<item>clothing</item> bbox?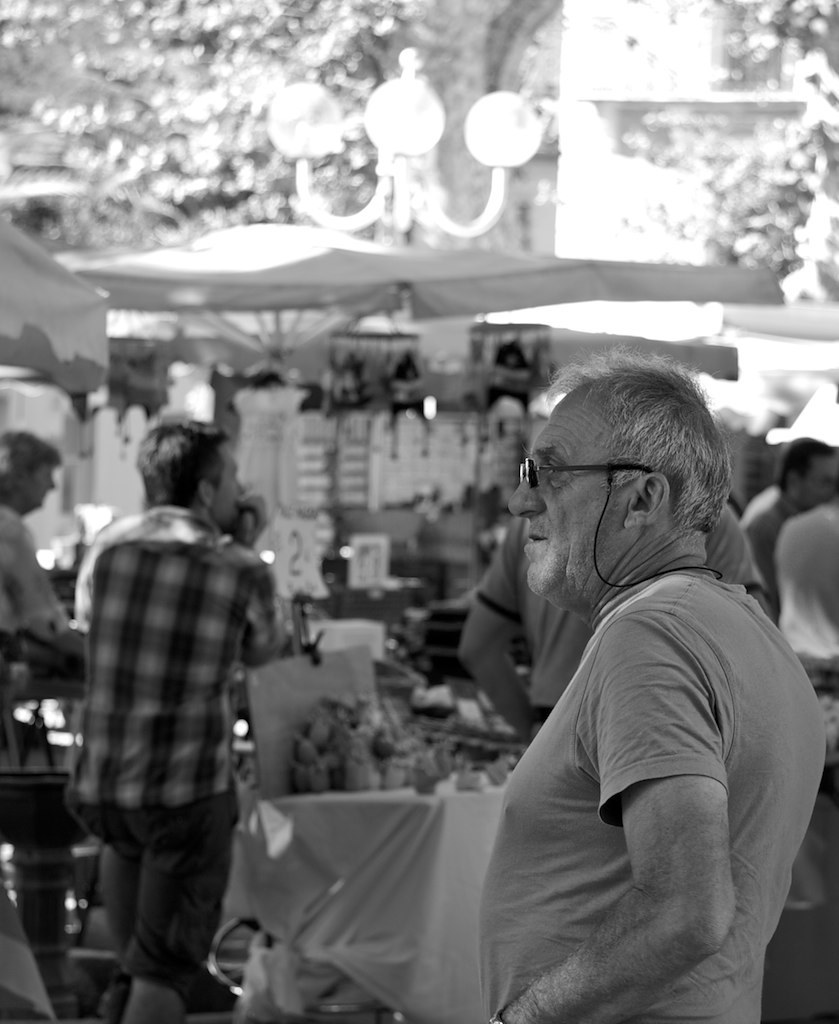
x1=772 y1=498 x2=838 y2=696
